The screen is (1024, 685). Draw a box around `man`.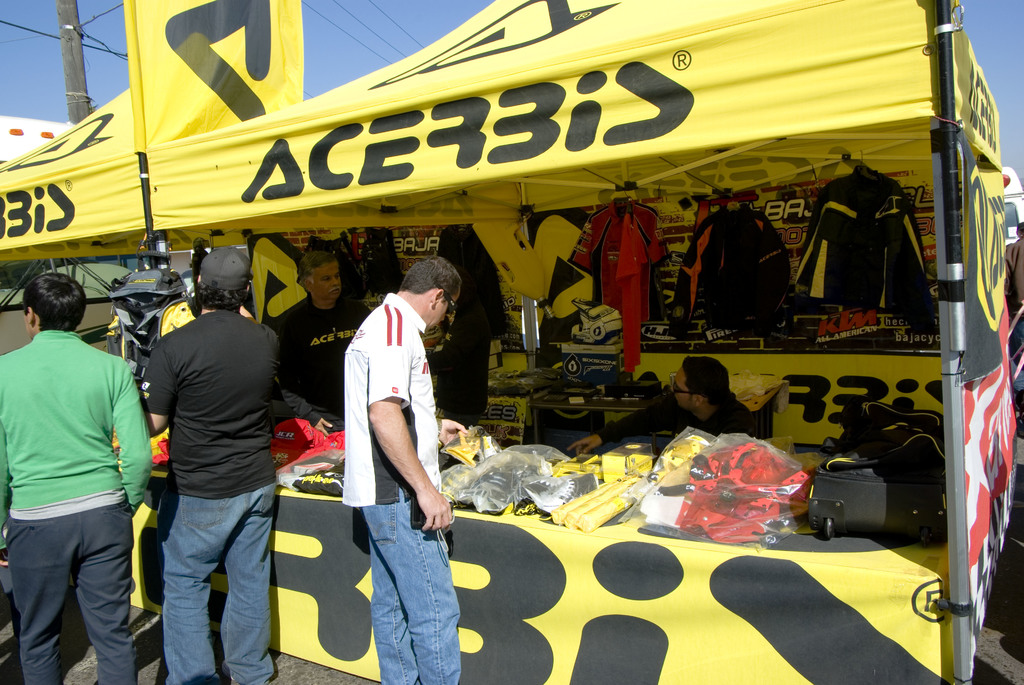
box(141, 249, 282, 684).
